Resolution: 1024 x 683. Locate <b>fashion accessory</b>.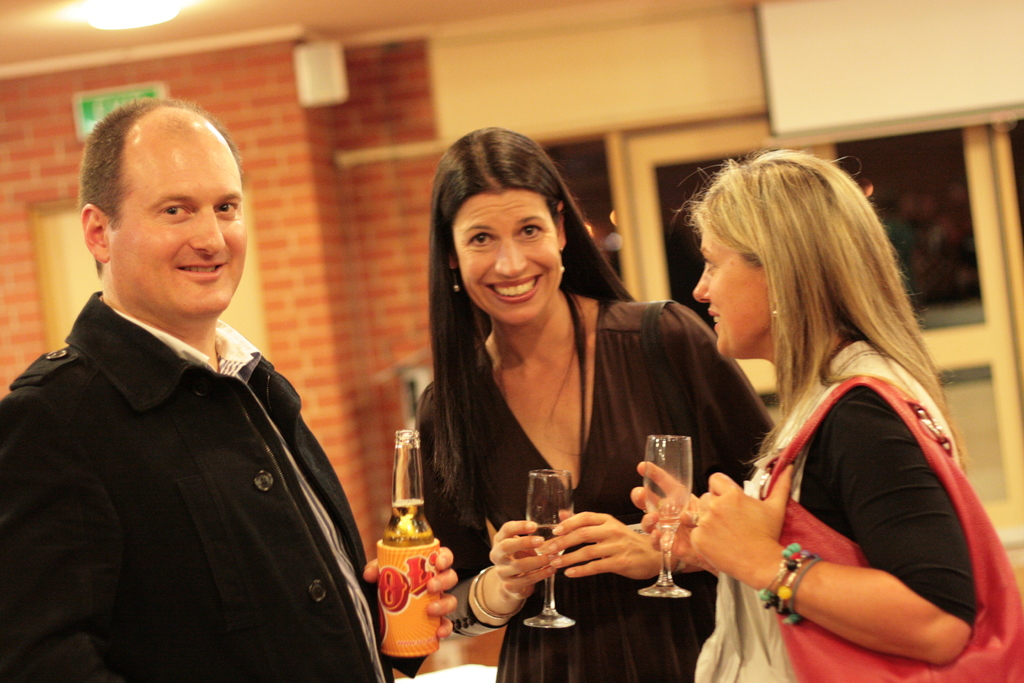
Rect(636, 297, 676, 381).
